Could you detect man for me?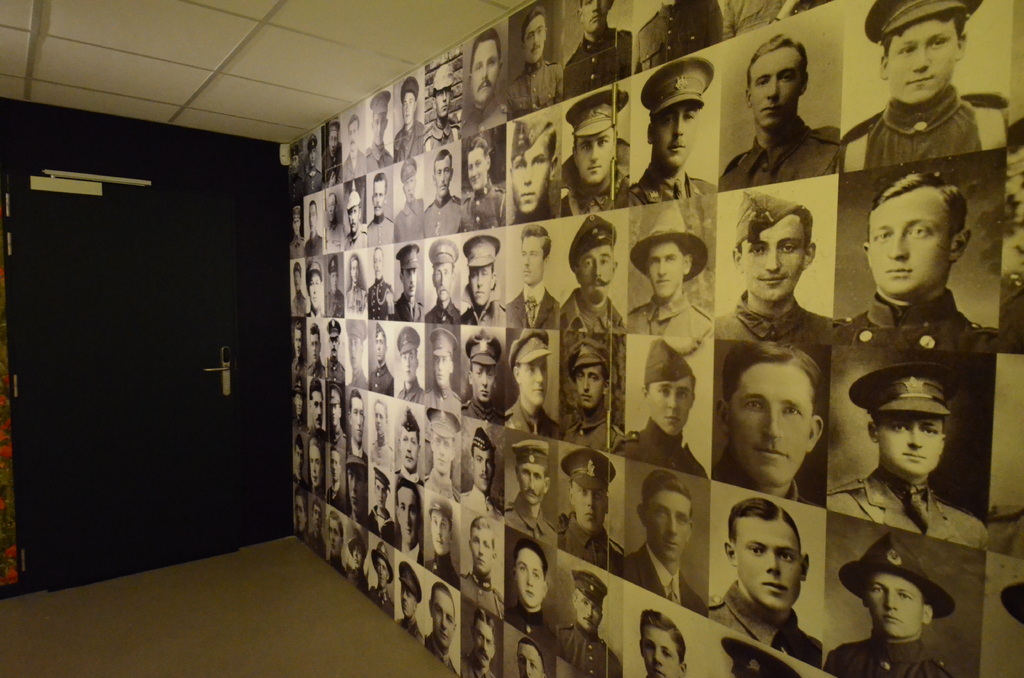
Detection result: {"x1": 425, "y1": 498, "x2": 461, "y2": 592}.
